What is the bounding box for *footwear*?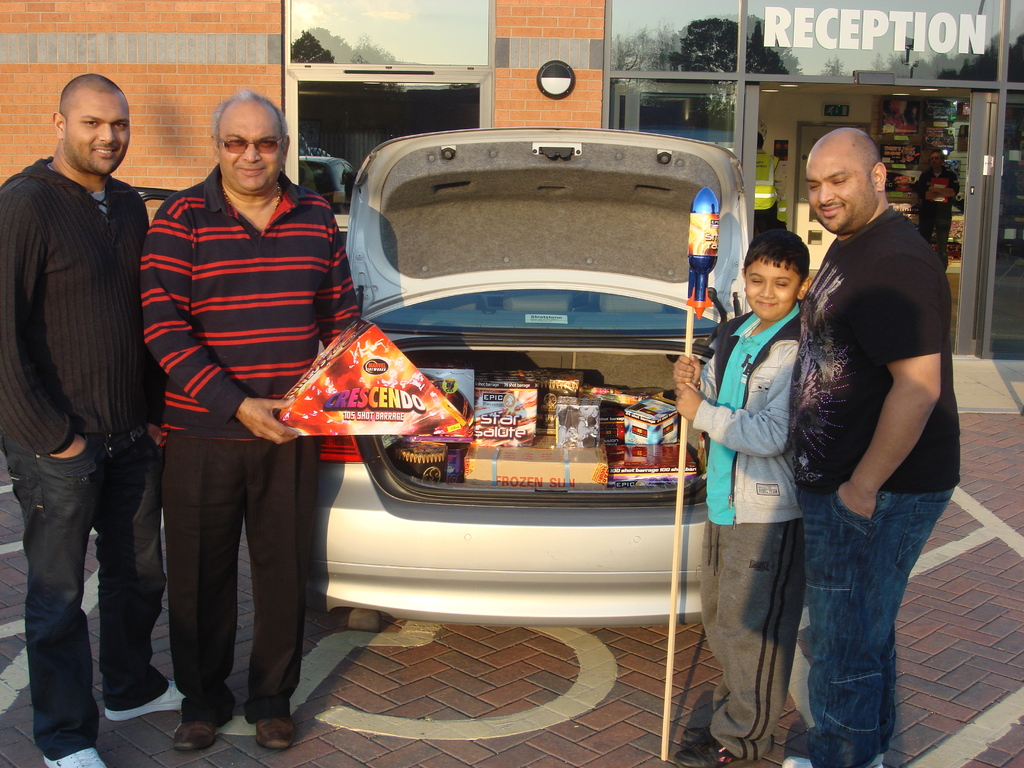
x1=42, y1=749, x2=104, y2=767.
